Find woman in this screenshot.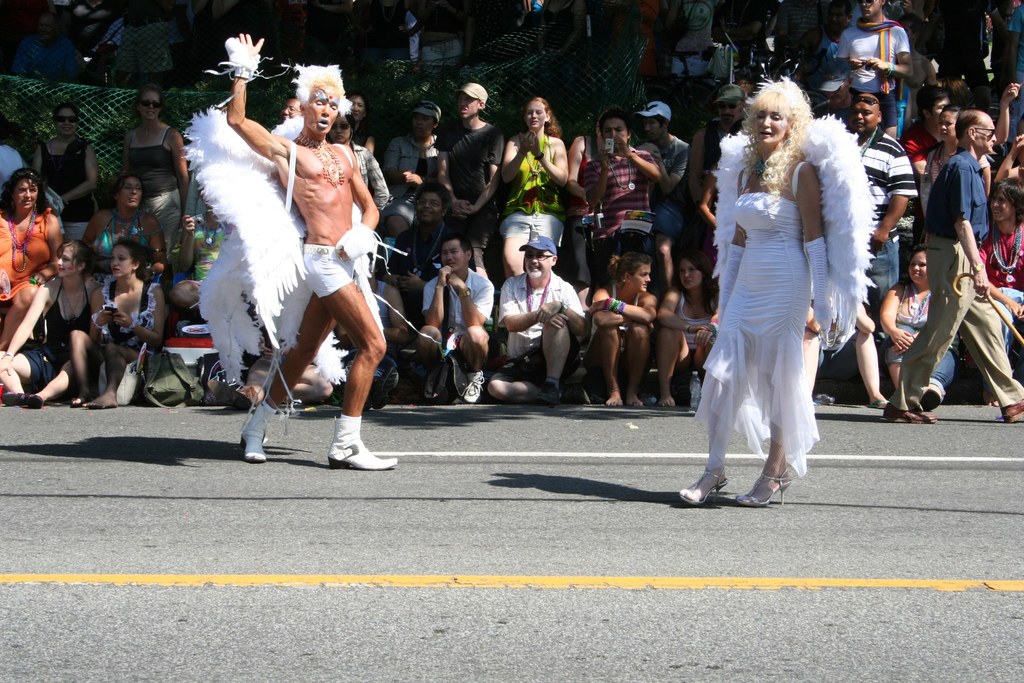
The bounding box for woman is <bbox>704, 74, 862, 504</bbox>.
